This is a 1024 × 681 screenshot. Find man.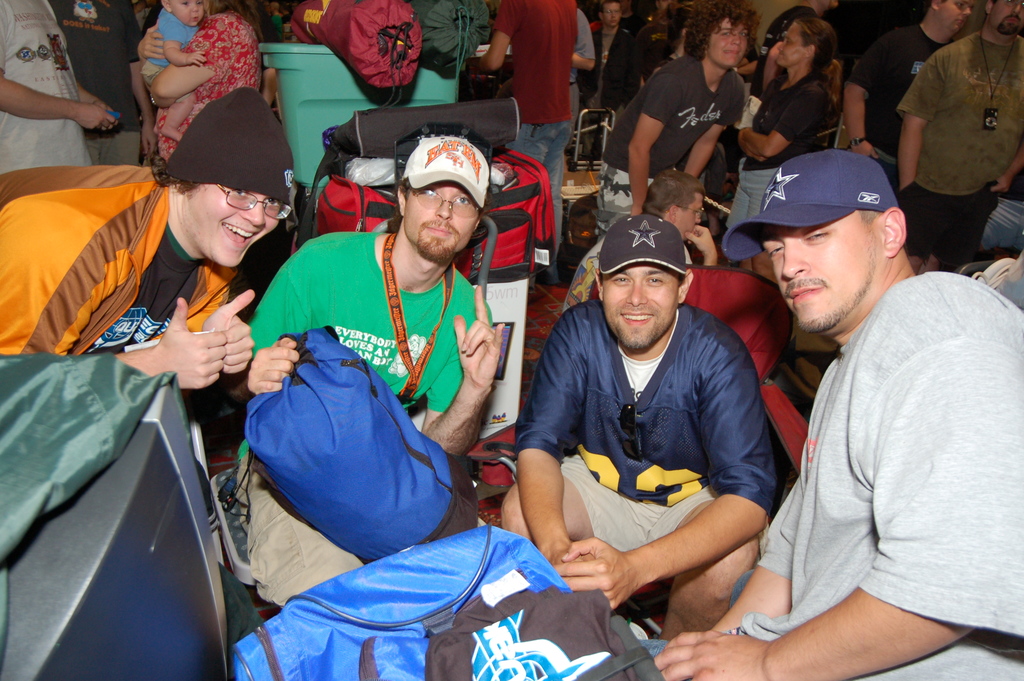
Bounding box: box(470, 0, 577, 220).
